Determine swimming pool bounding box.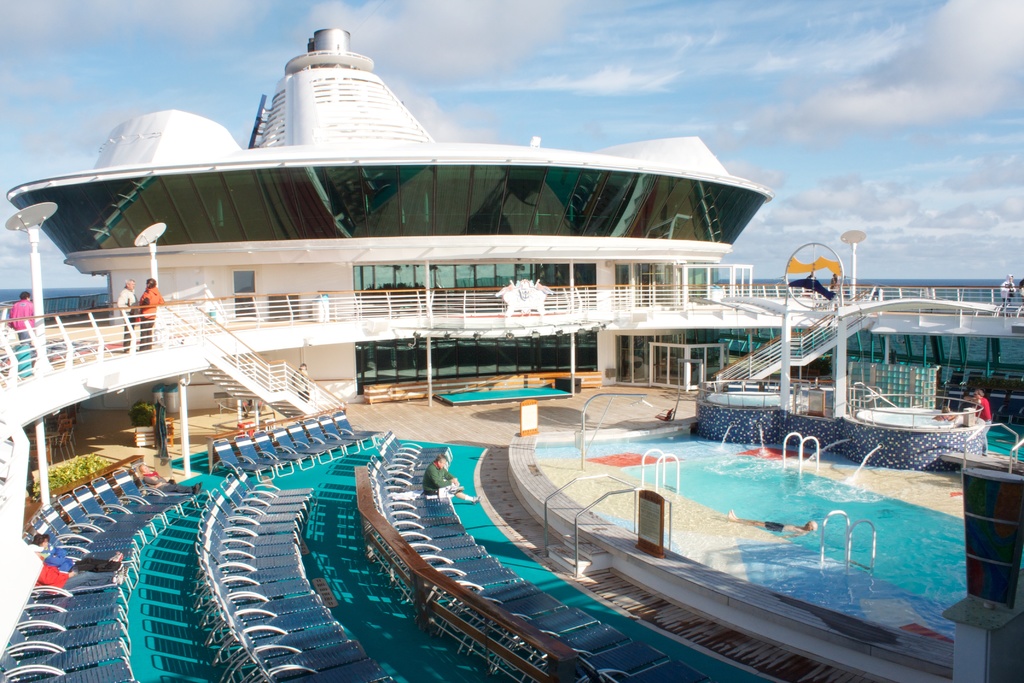
Determined: <box>619,450,1023,601</box>.
